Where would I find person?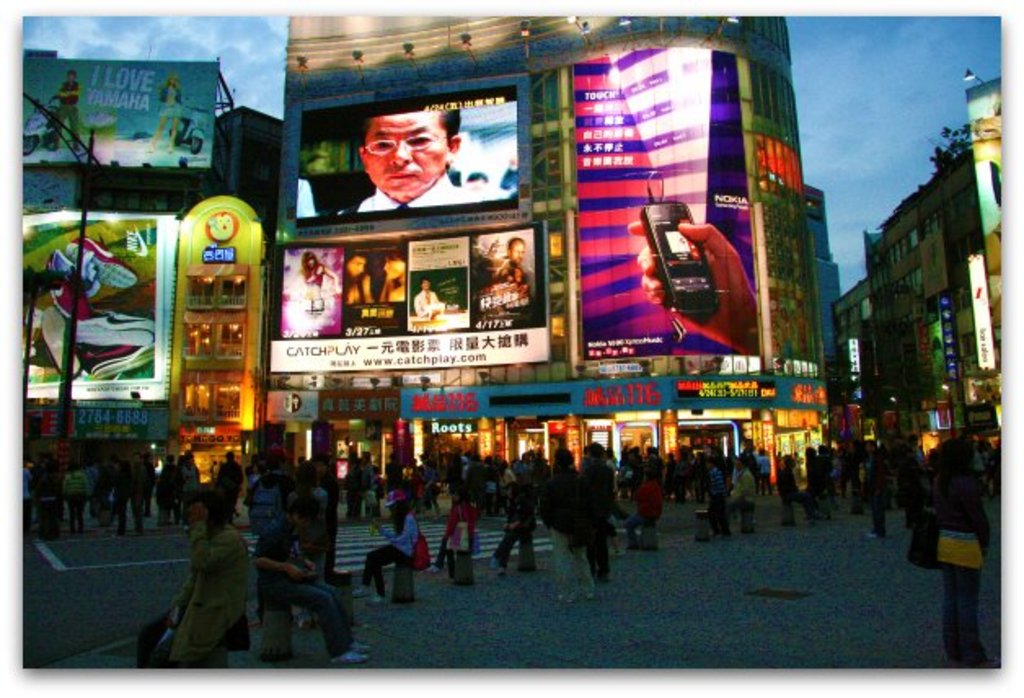
At crop(499, 462, 517, 515).
